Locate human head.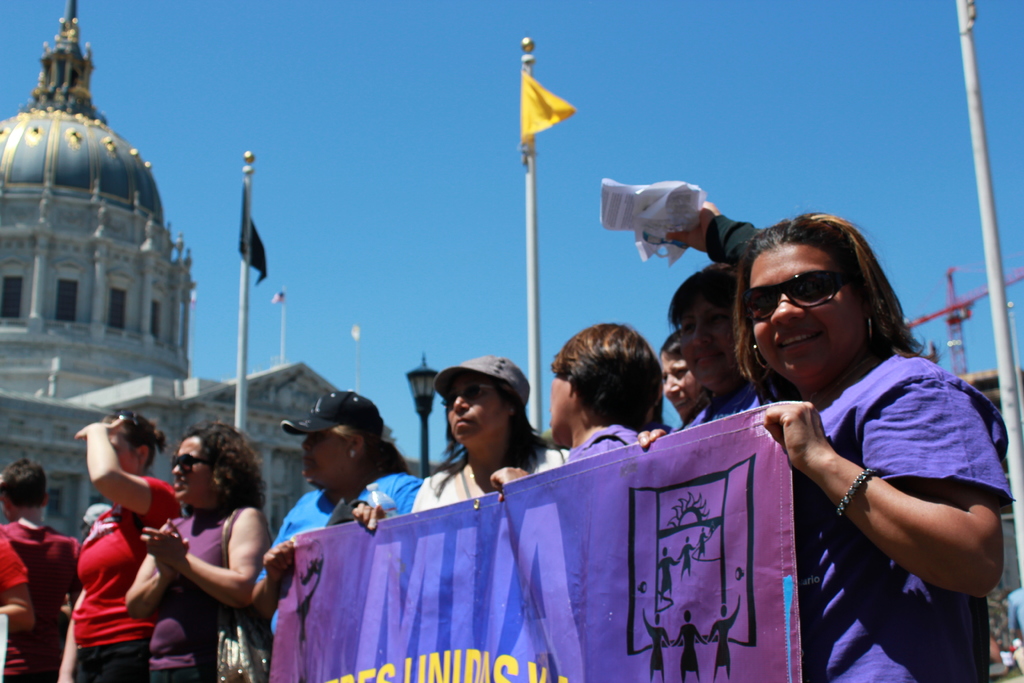
Bounding box: rect(429, 350, 530, 461).
